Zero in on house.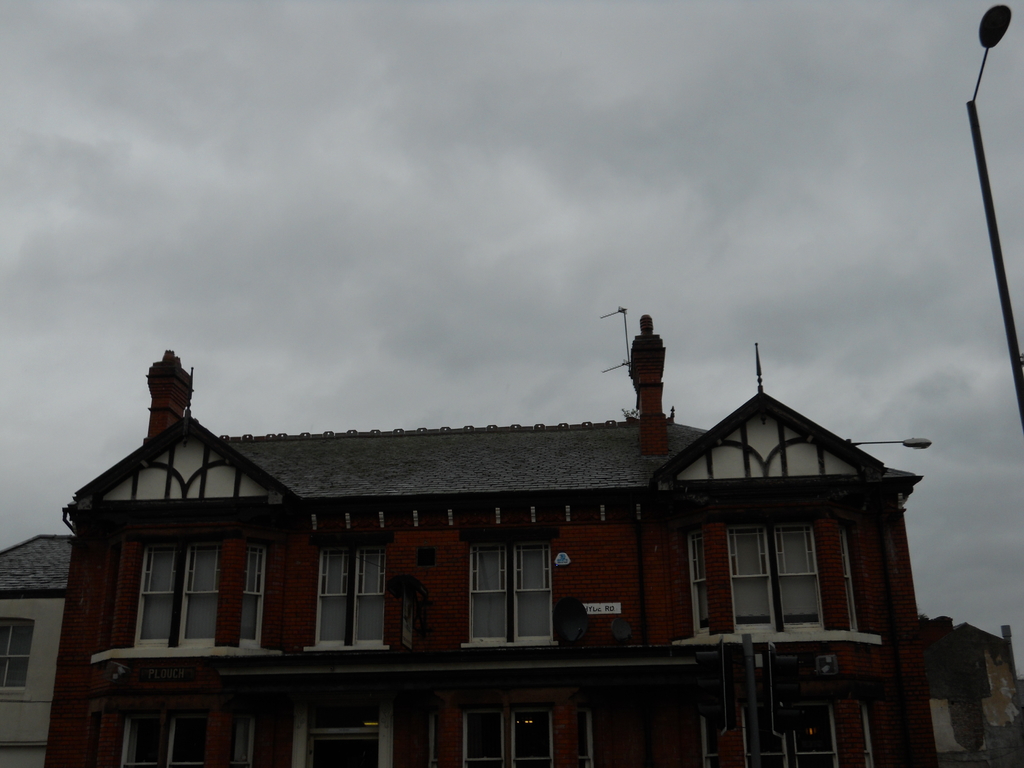
Zeroed in: 927,615,1023,767.
